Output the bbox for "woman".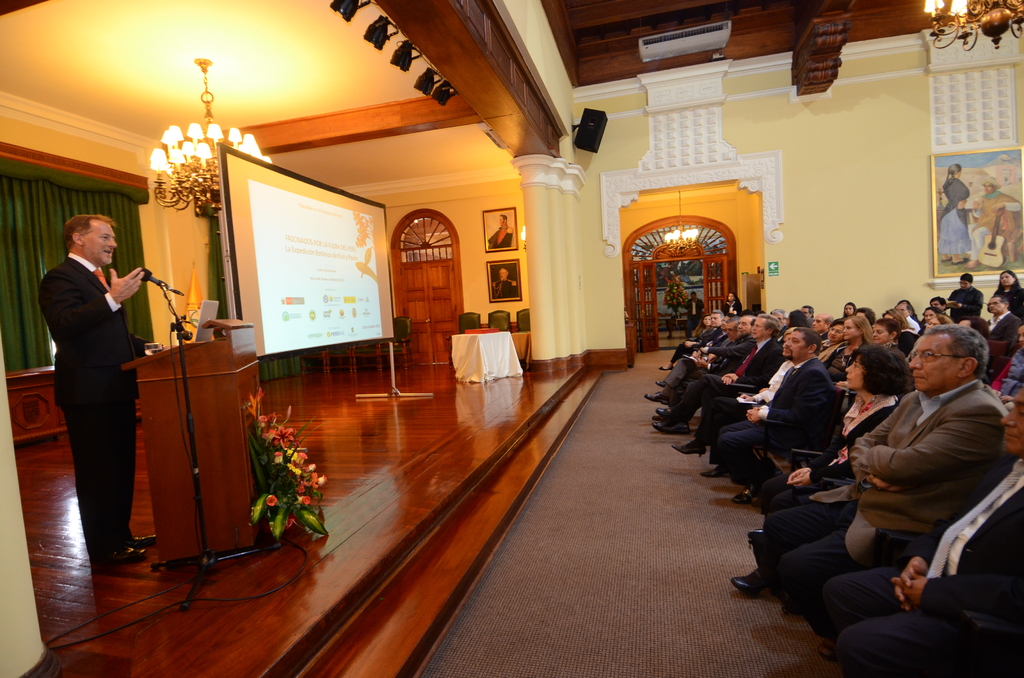
884, 309, 920, 353.
